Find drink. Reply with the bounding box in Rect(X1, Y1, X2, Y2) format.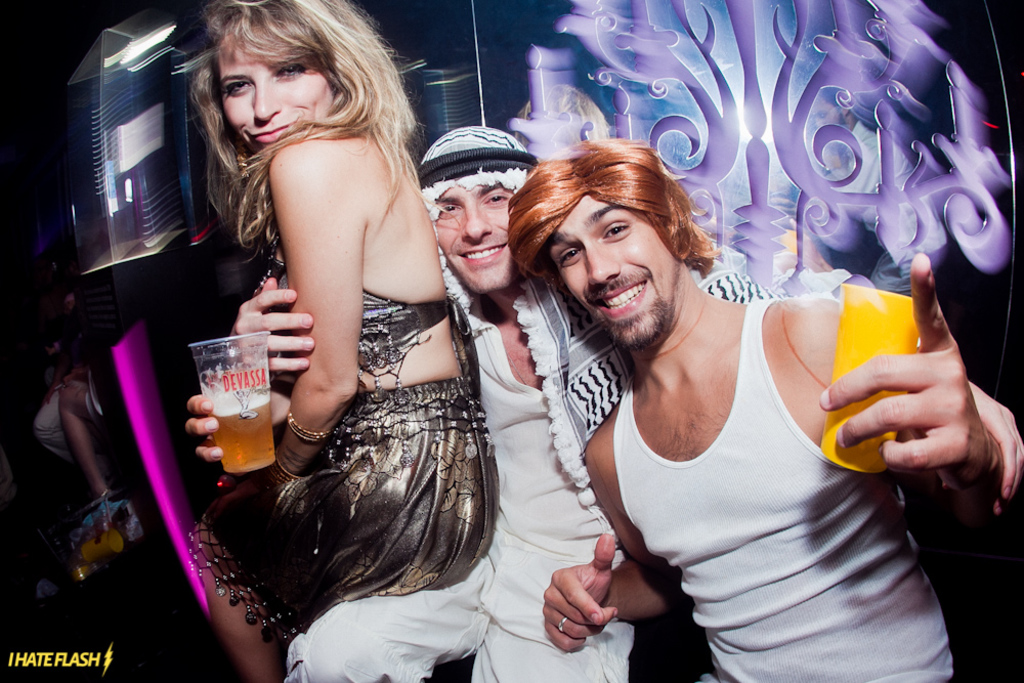
Rect(201, 397, 278, 473).
